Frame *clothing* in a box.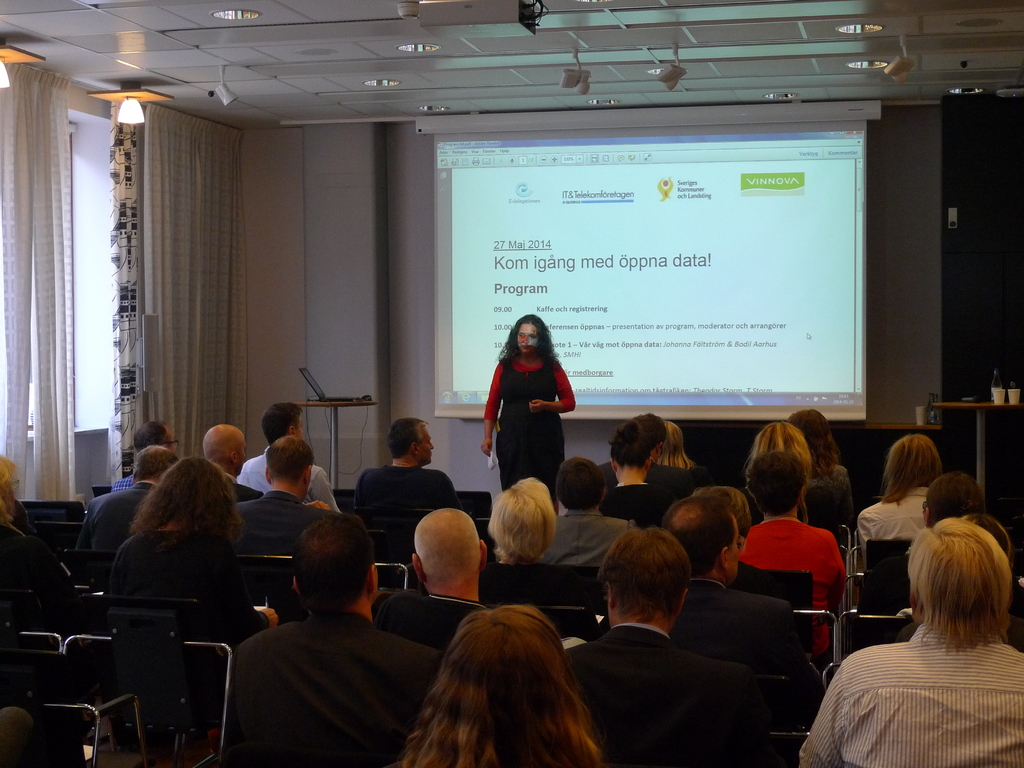
bbox=(212, 573, 426, 761).
